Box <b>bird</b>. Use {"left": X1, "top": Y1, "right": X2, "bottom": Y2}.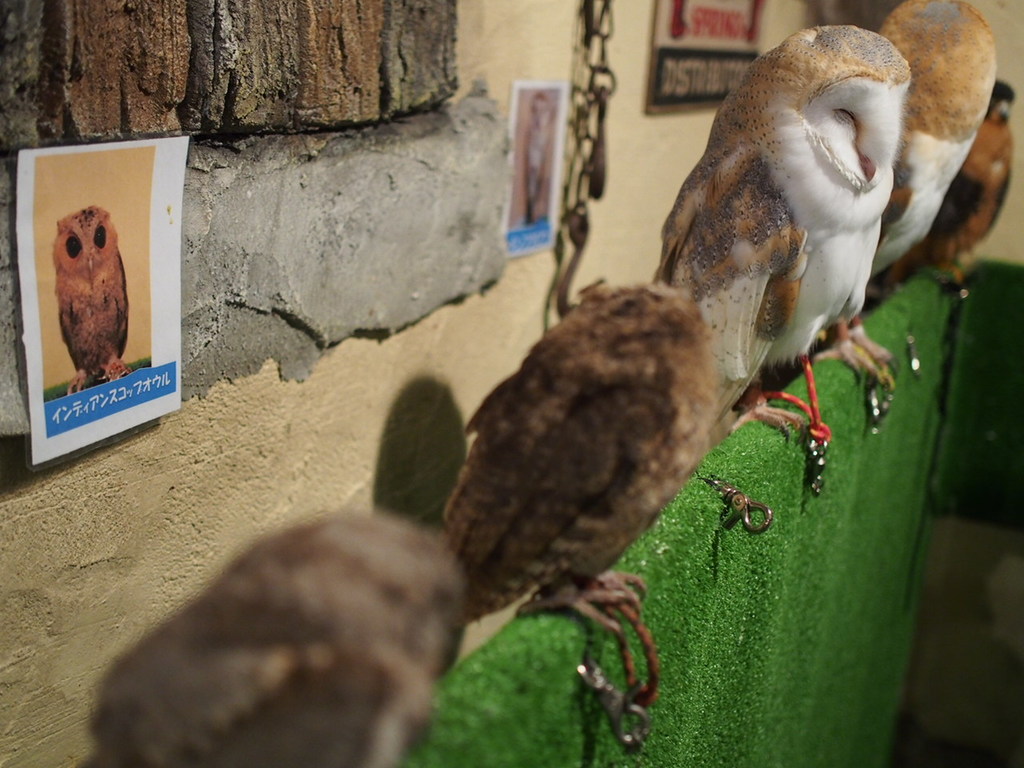
{"left": 873, "top": 76, "right": 1021, "bottom": 290}.
